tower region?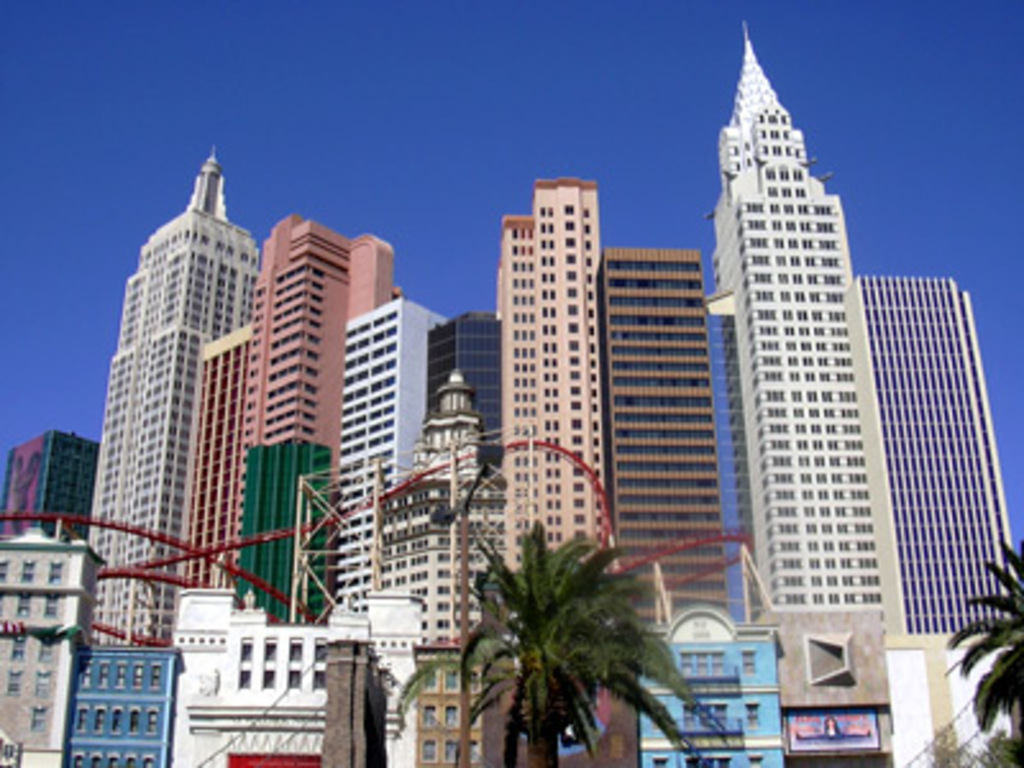
bbox=[64, 118, 289, 604]
